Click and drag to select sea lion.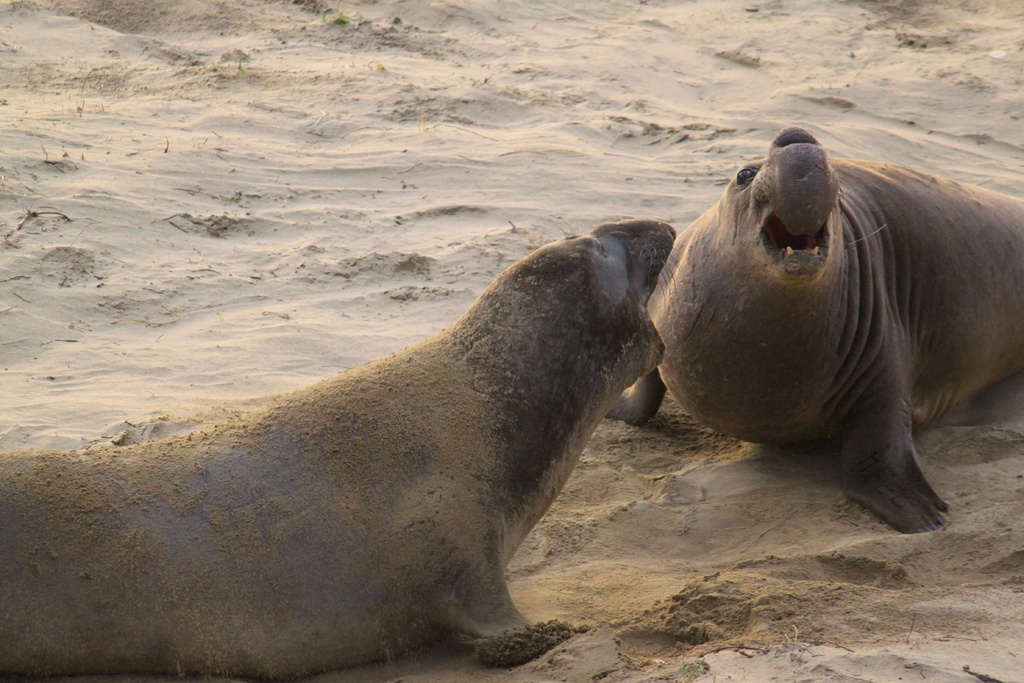
Selection: box(602, 131, 1023, 540).
